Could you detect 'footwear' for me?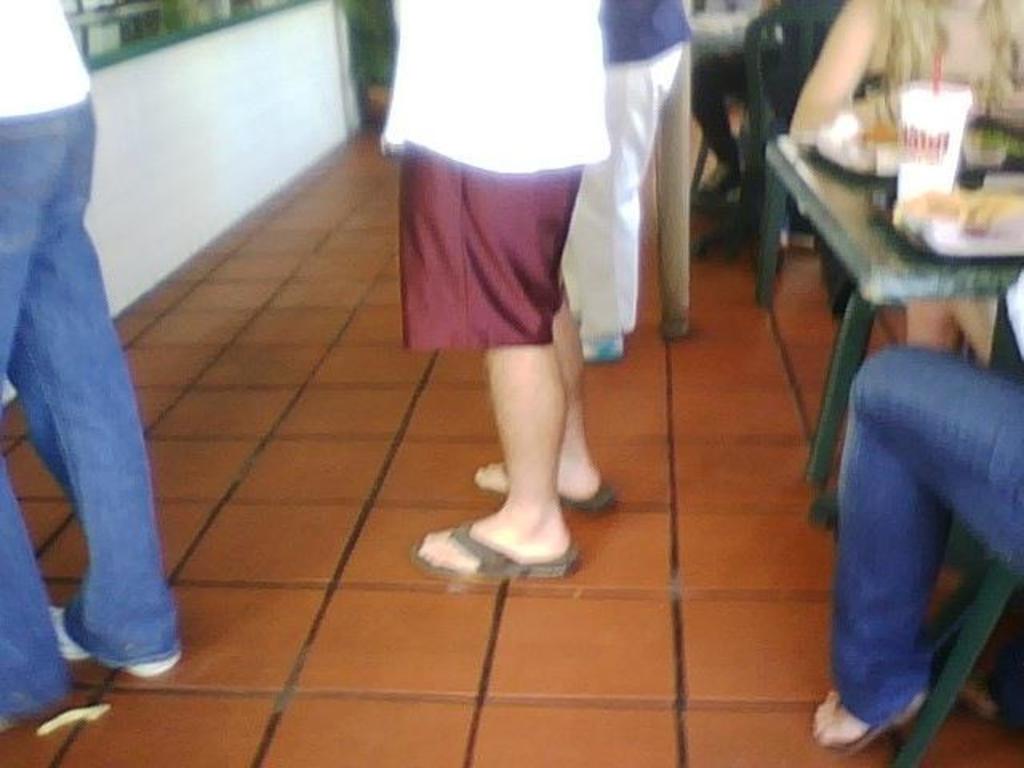
Detection result: crop(582, 333, 627, 360).
